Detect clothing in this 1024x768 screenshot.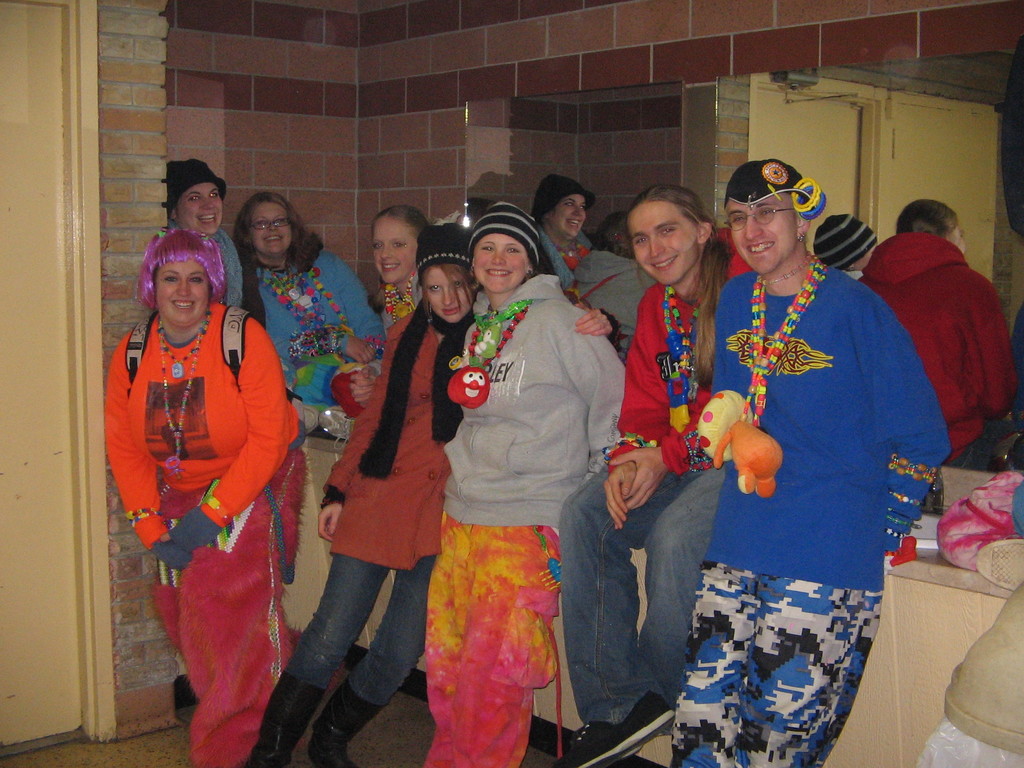
Detection: bbox=(288, 300, 481, 706).
